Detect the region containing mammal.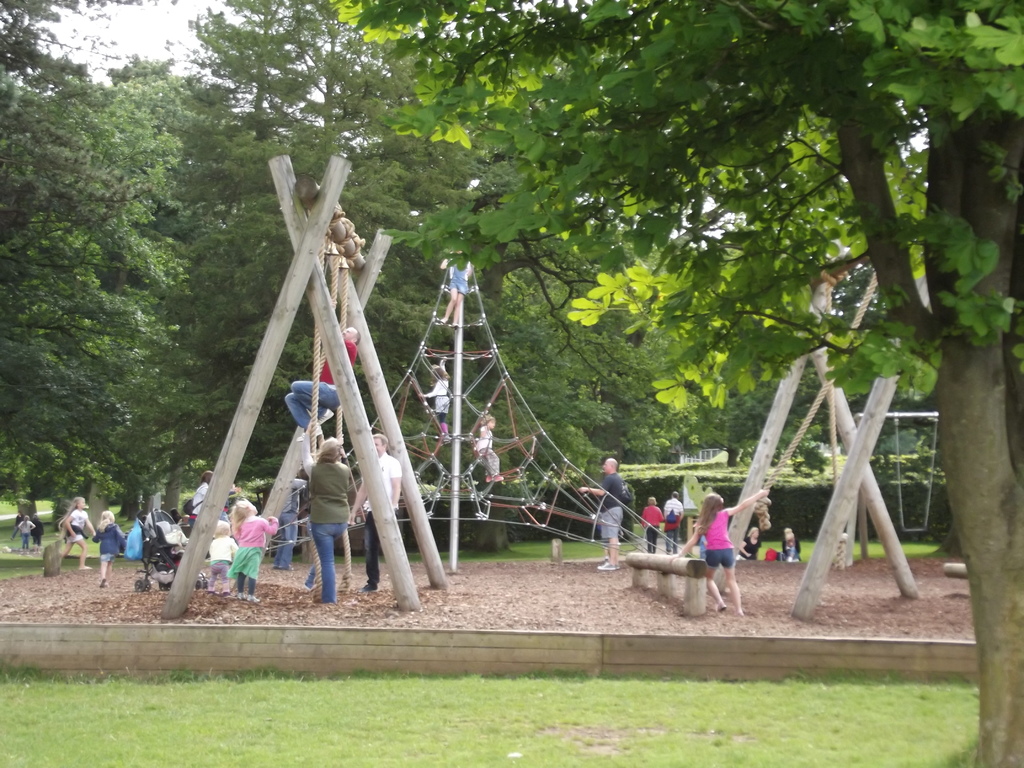
locate(16, 513, 29, 552).
